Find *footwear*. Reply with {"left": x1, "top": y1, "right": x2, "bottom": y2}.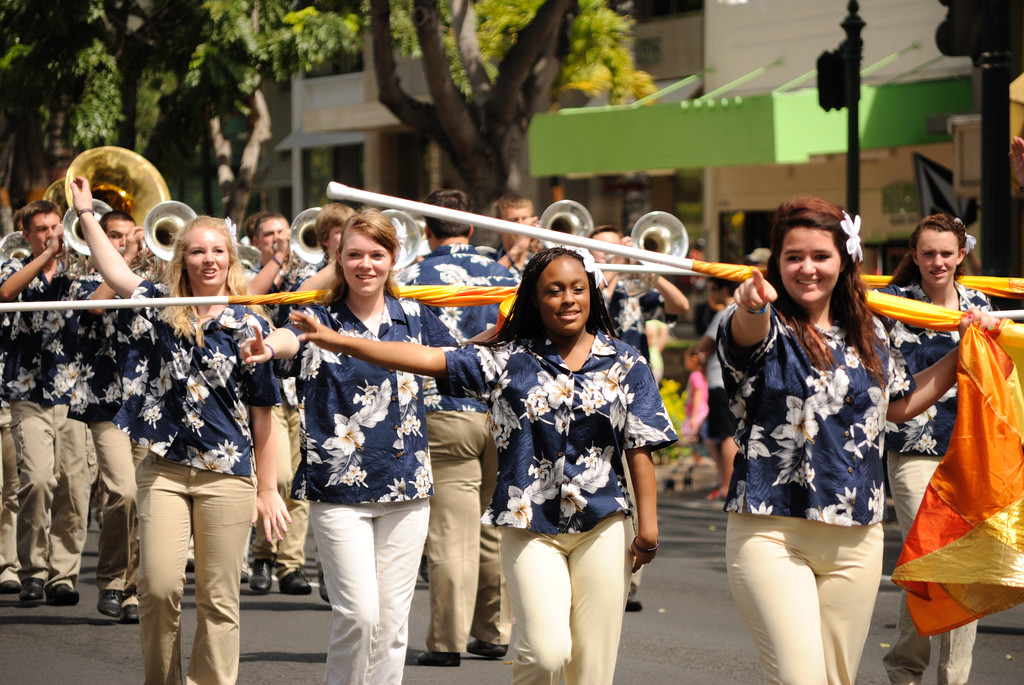
{"left": 625, "top": 577, "right": 641, "bottom": 608}.
